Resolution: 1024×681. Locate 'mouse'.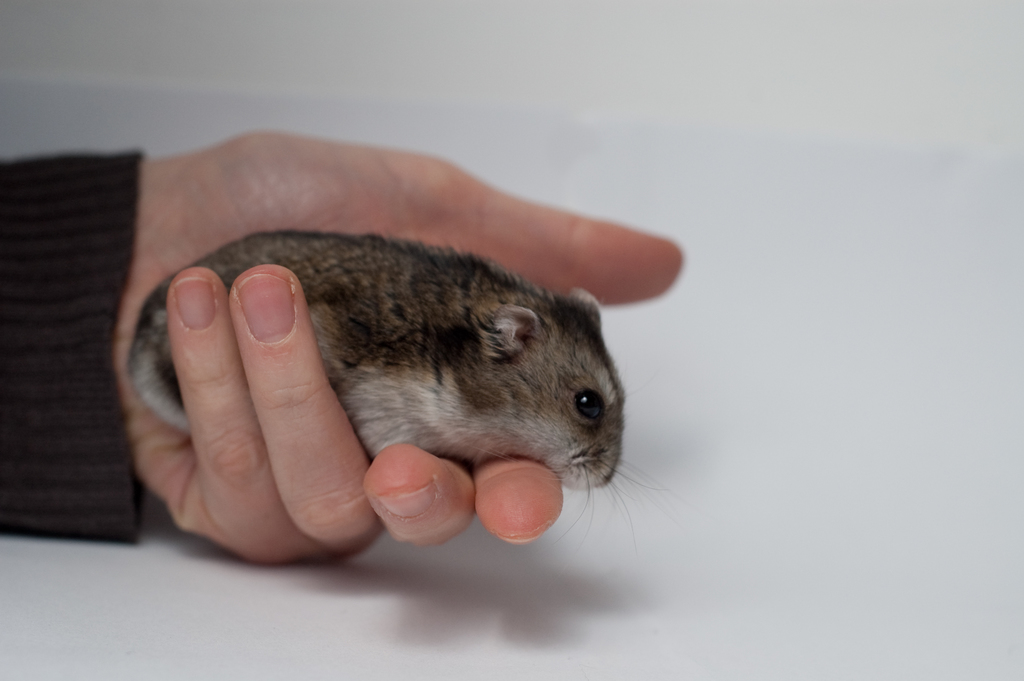
{"left": 125, "top": 228, "right": 670, "bottom": 539}.
